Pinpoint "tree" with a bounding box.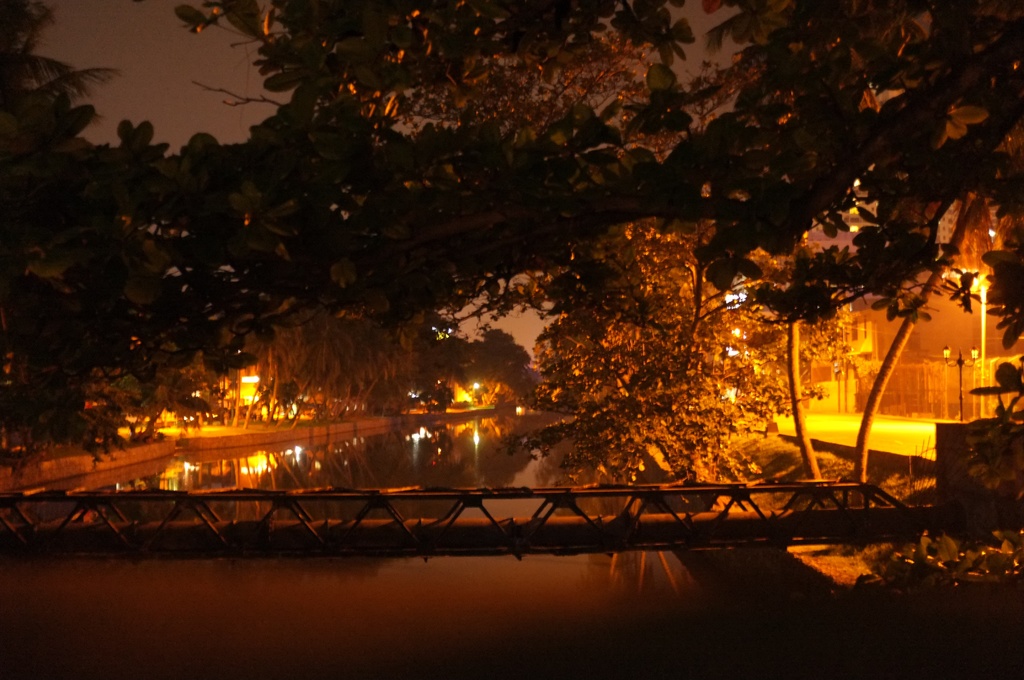
Rect(522, 103, 859, 502).
